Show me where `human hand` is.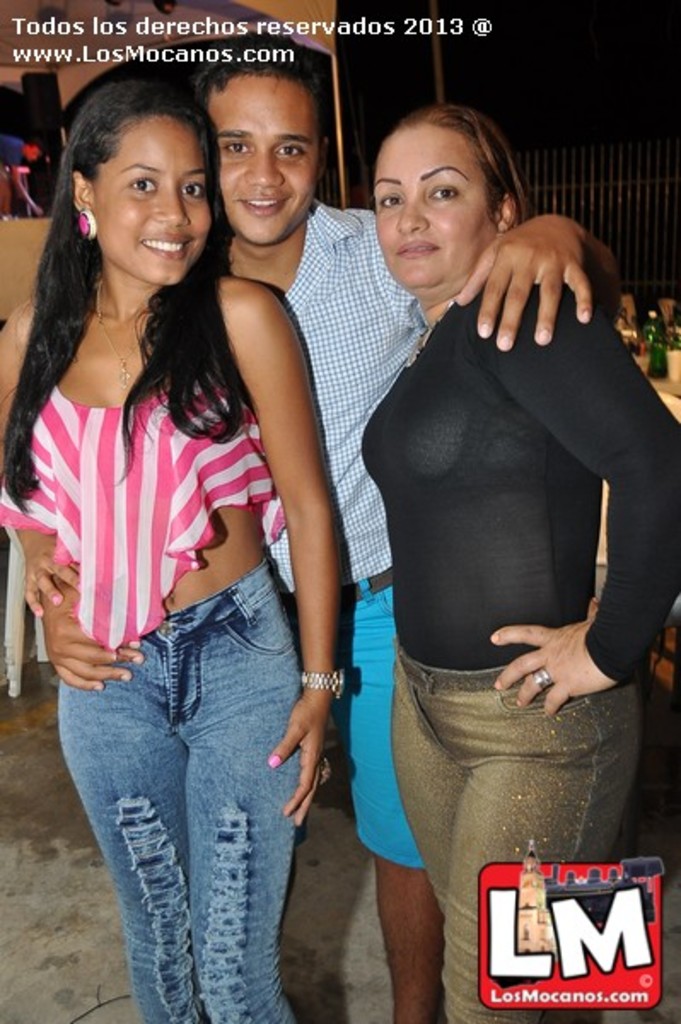
`human hand` is at rect(485, 594, 623, 722).
